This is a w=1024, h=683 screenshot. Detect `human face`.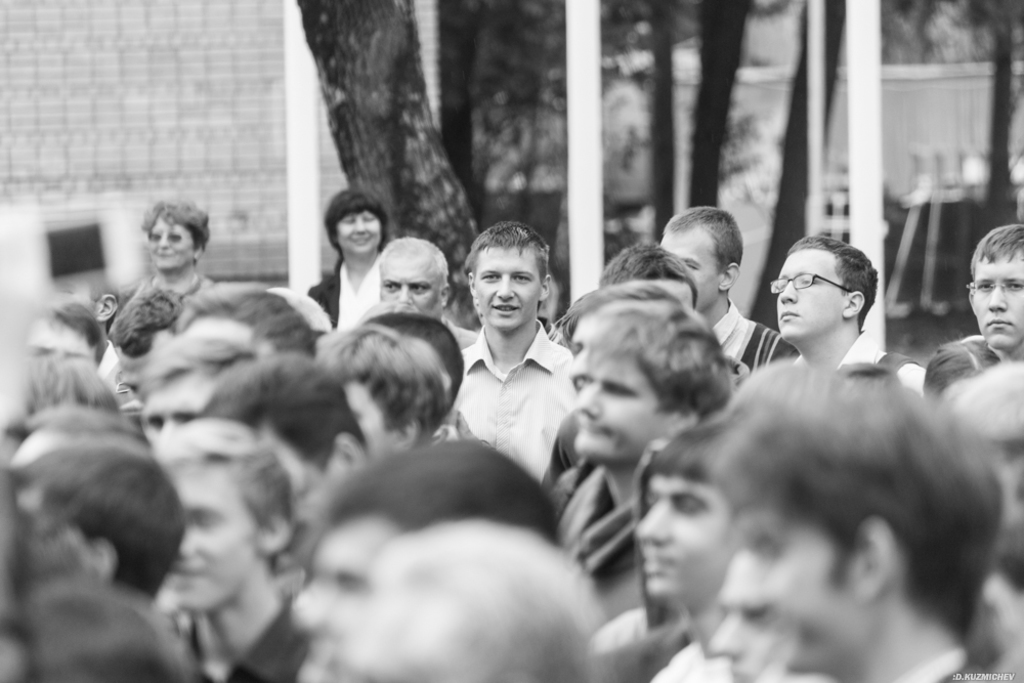
bbox=(140, 378, 195, 442).
